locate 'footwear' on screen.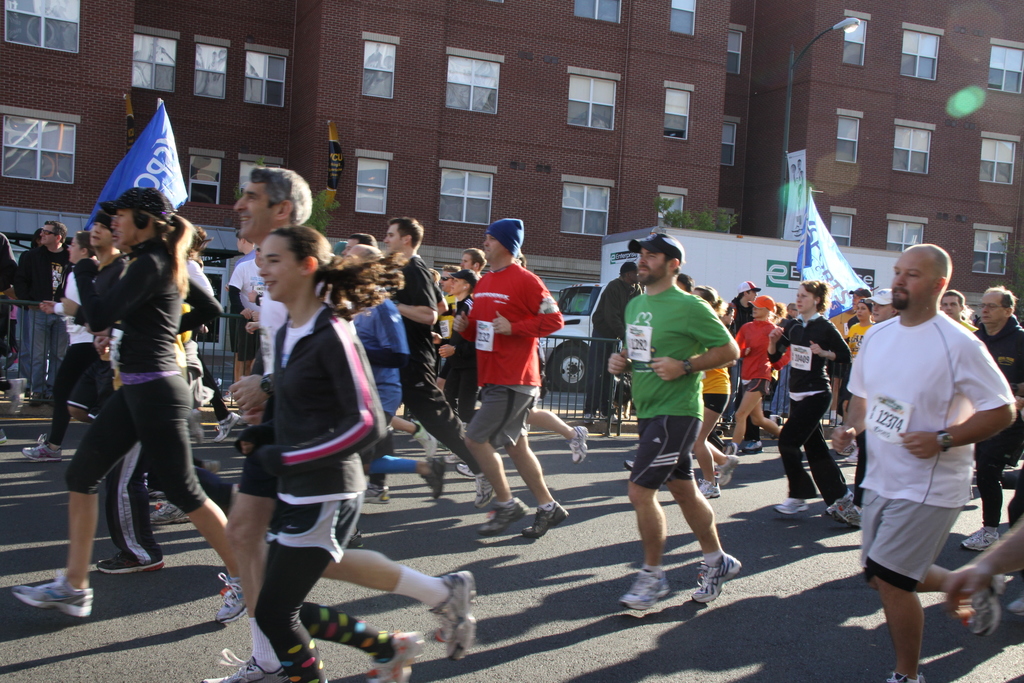
On screen at 361:628:422:682.
